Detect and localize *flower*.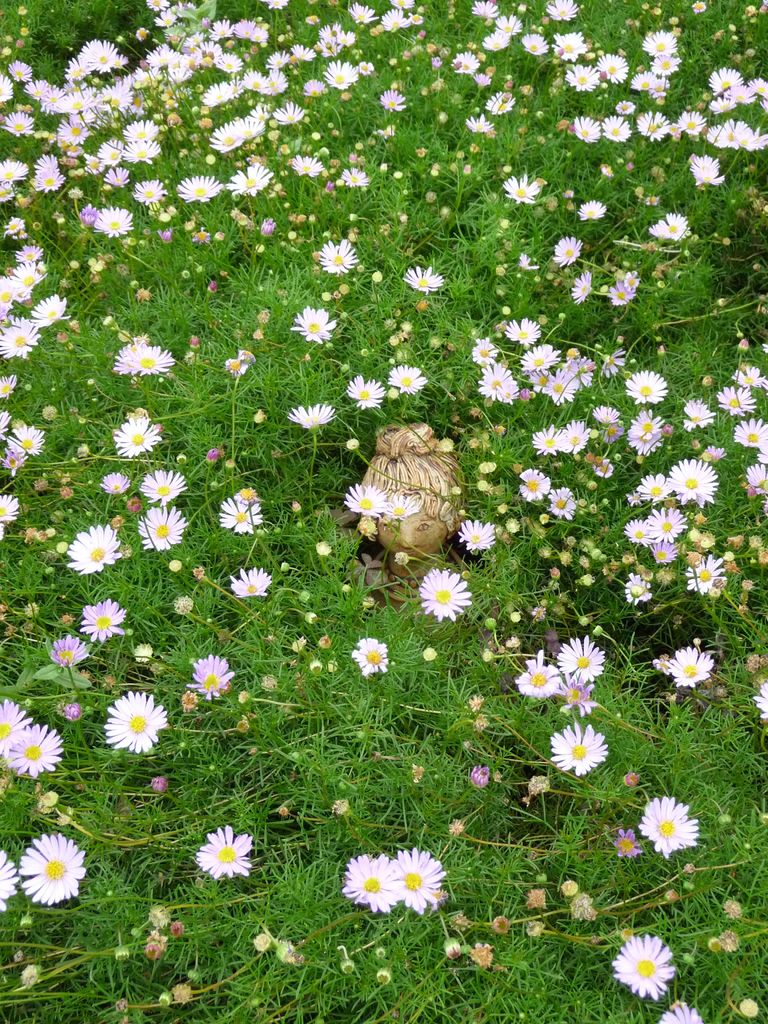
Localized at 636 109 669 140.
